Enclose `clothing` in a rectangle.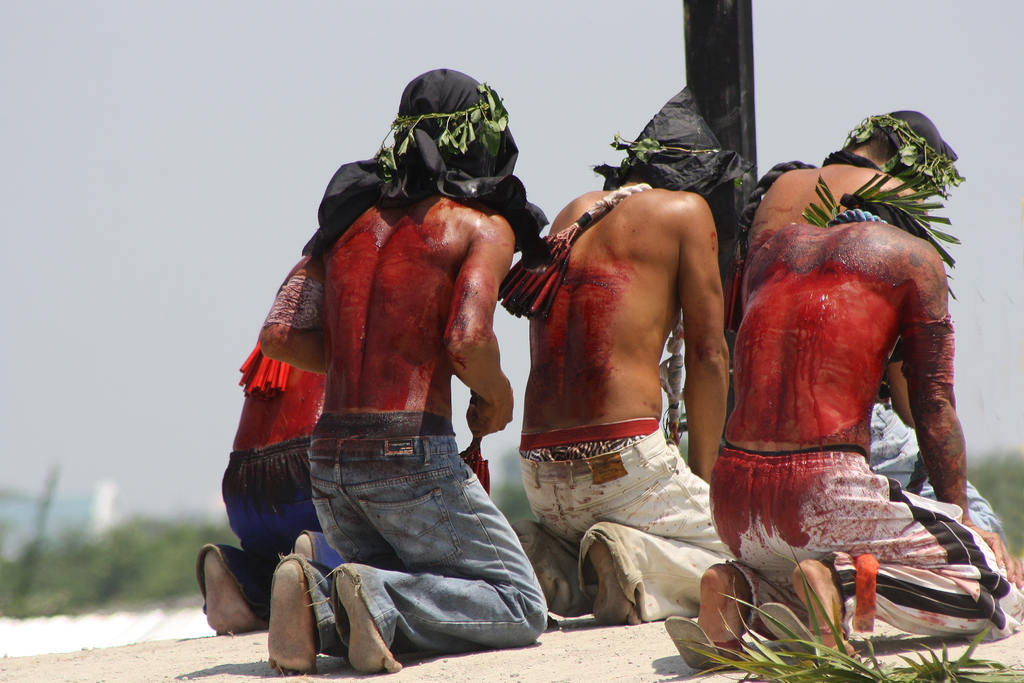
rect(707, 444, 1023, 643).
